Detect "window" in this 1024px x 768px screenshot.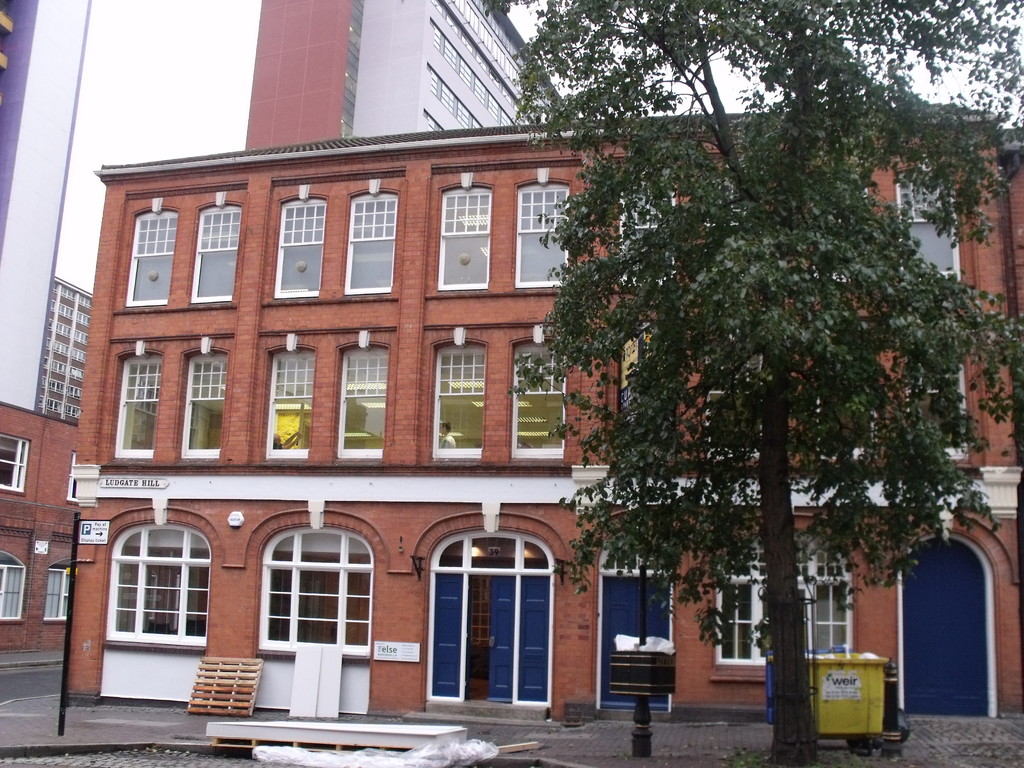
Detection: 242:512:375:678.
